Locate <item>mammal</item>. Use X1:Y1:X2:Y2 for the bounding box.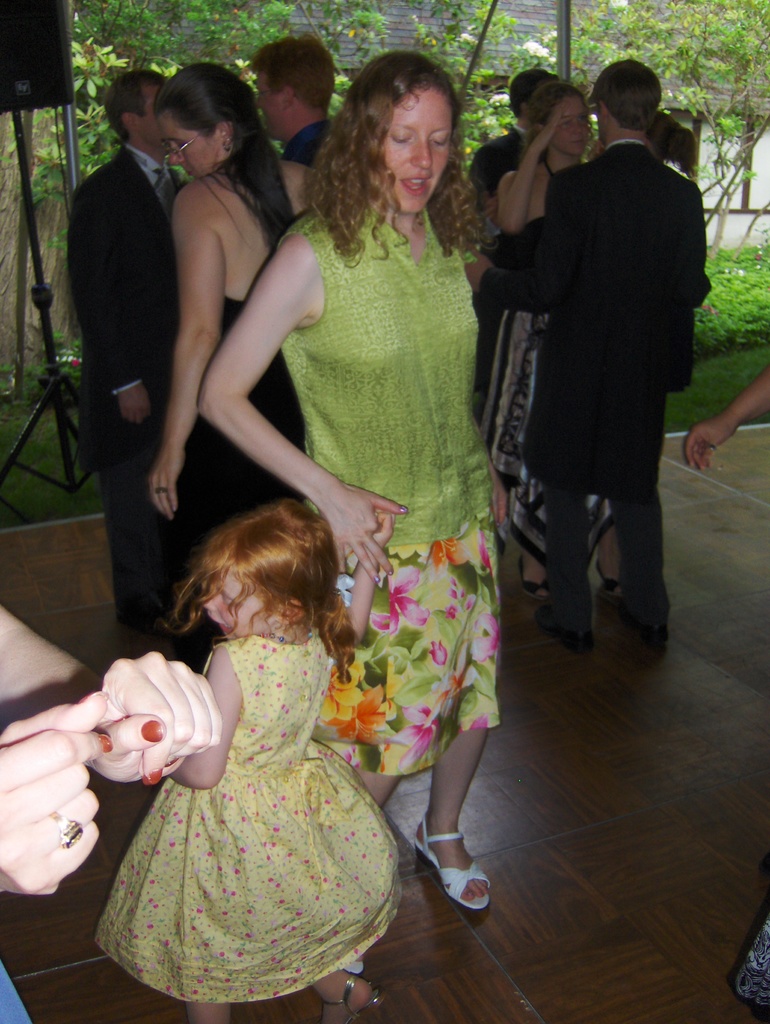
195:48:508:973.
